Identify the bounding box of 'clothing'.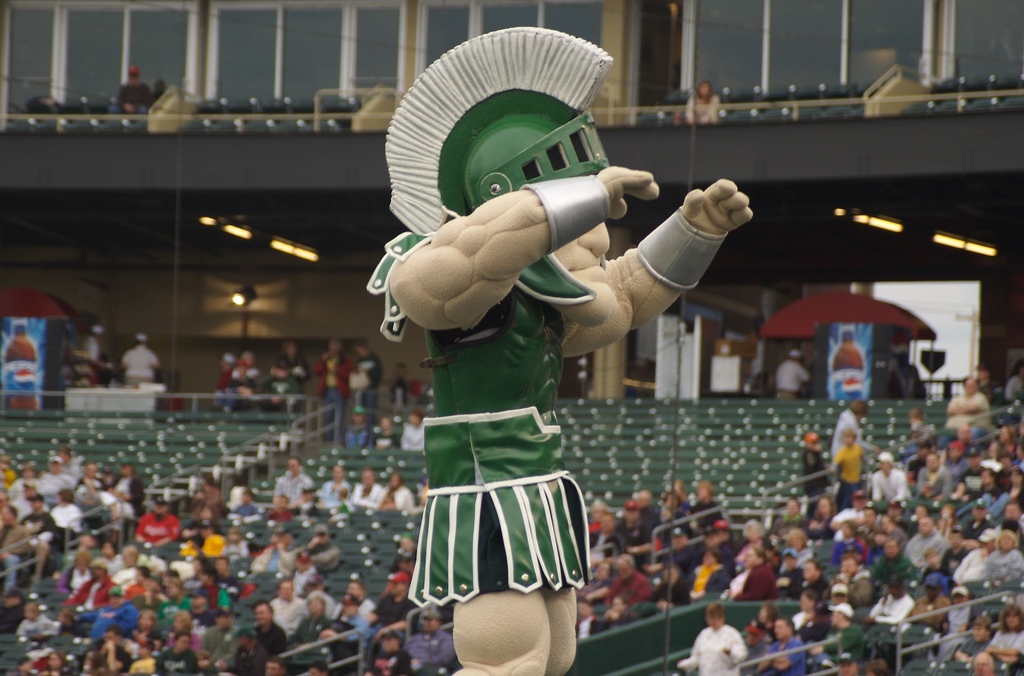
pyautogui.locateOnScreen(316, 478, 349, 518).
